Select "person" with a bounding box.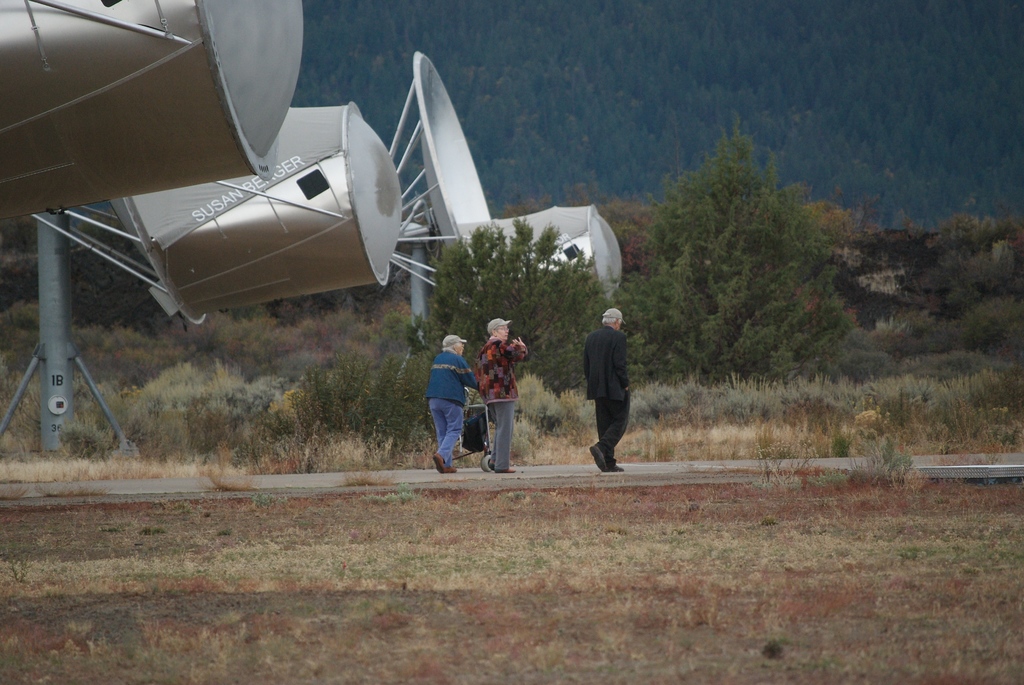
[left=476, top=316, right=530, bottom=474].
